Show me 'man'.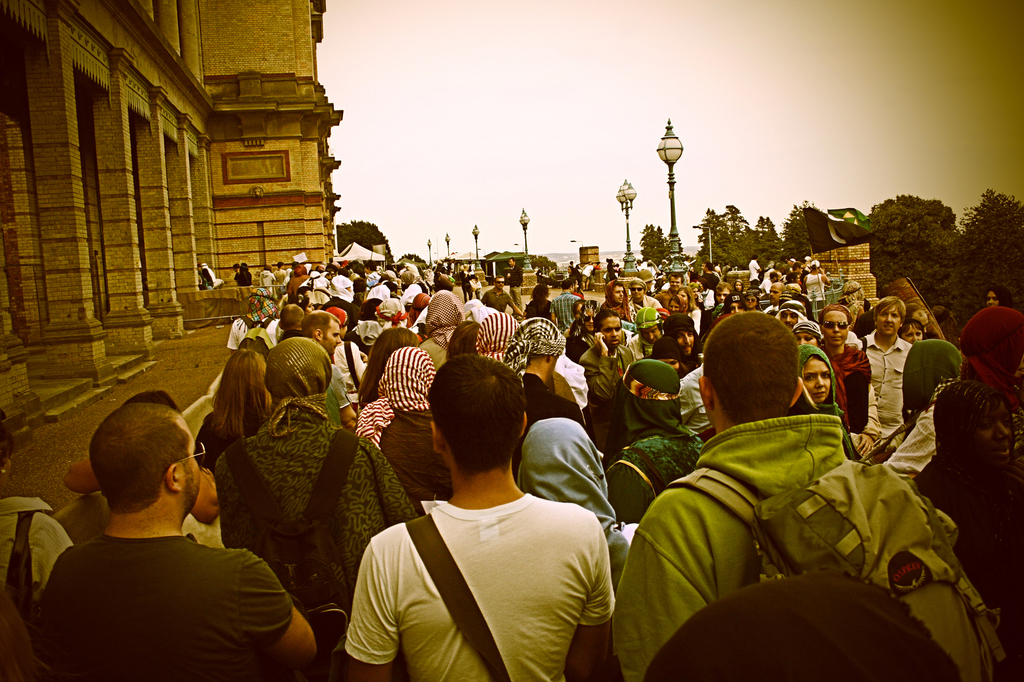
'man' is here: <box>858,296,911,452</box>.
